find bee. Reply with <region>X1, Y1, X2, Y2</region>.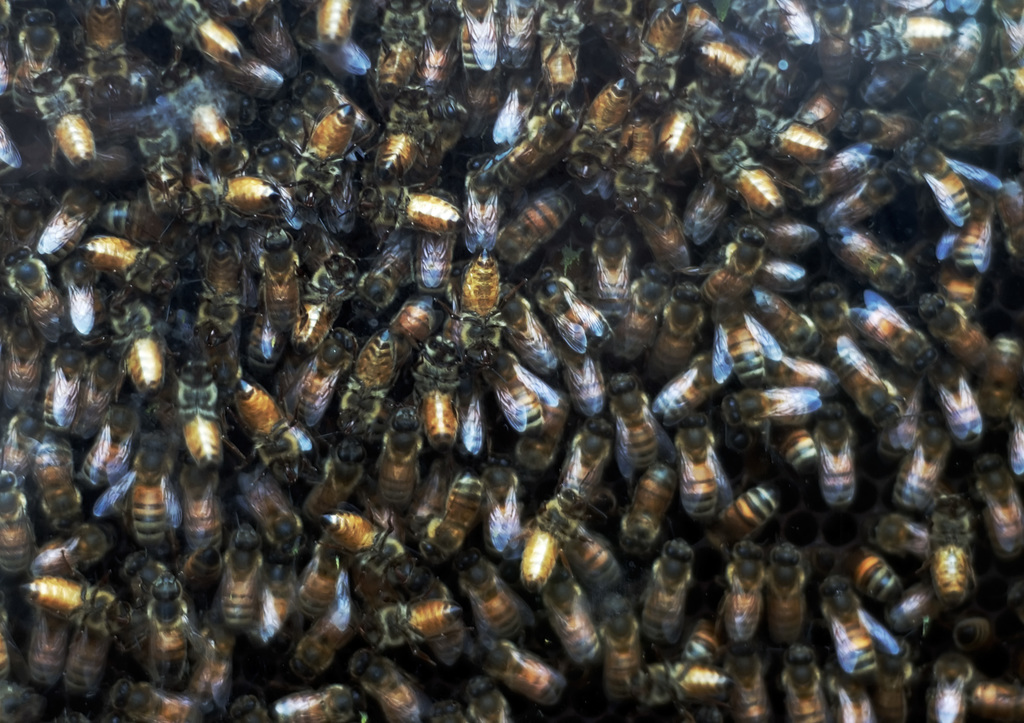
<region>790, 68, 859, 127</region>.
